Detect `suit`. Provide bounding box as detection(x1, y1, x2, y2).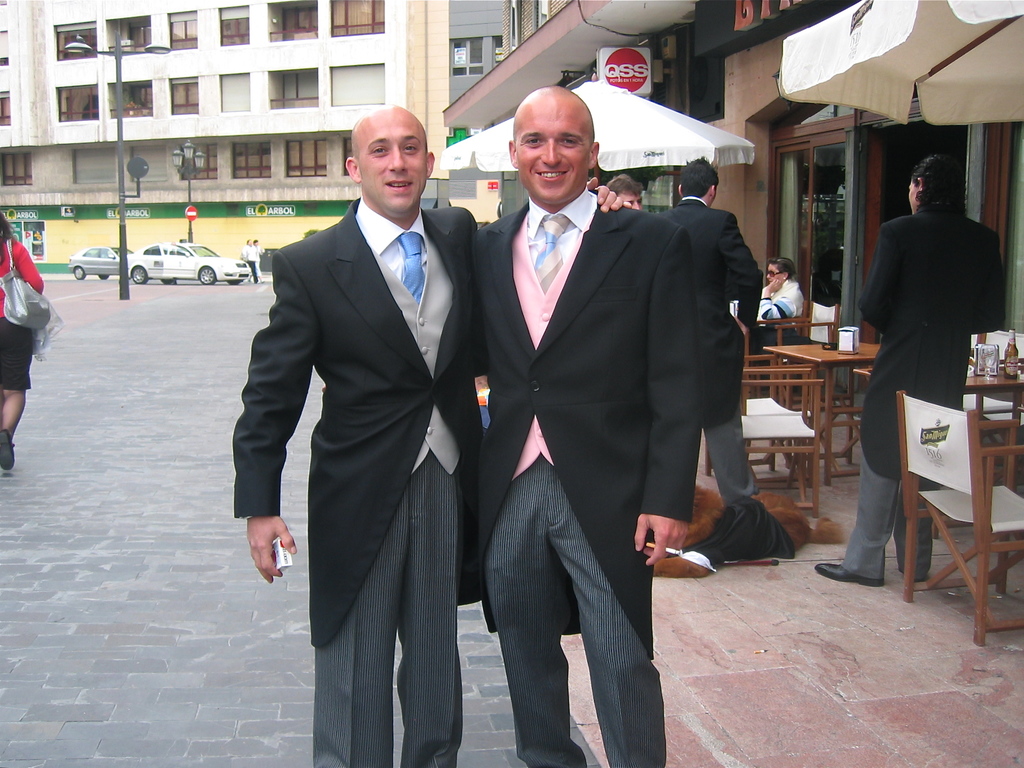
detection(654, 198, 765, 508).
